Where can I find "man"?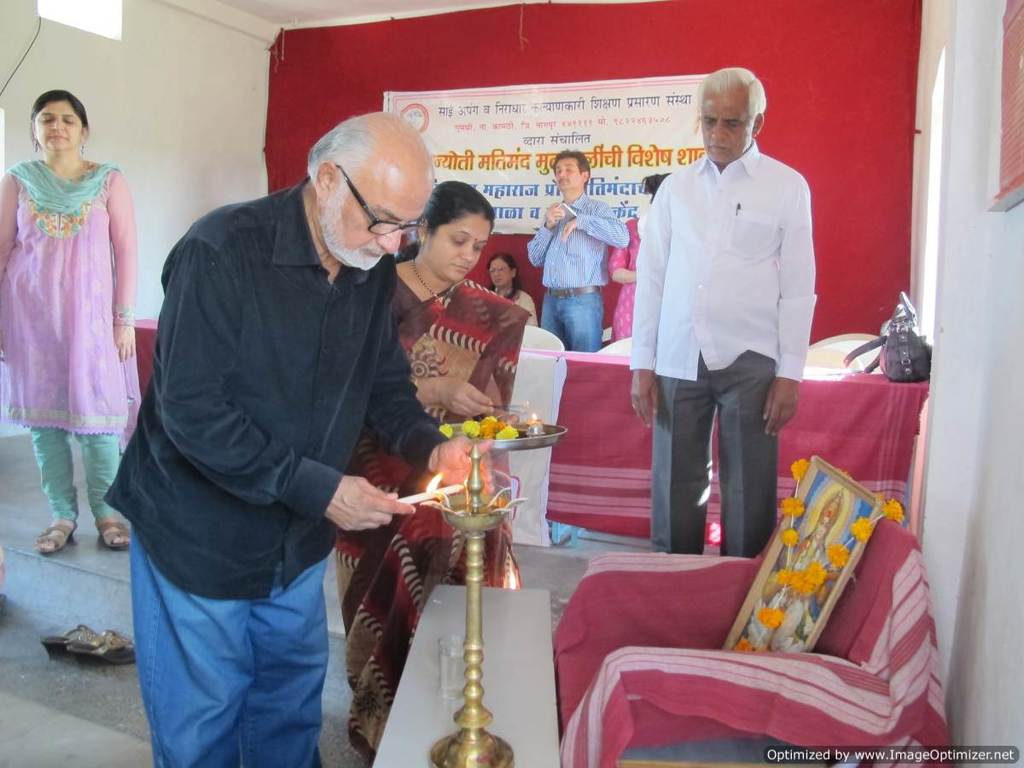
You can find it at [625,64,818,559].
